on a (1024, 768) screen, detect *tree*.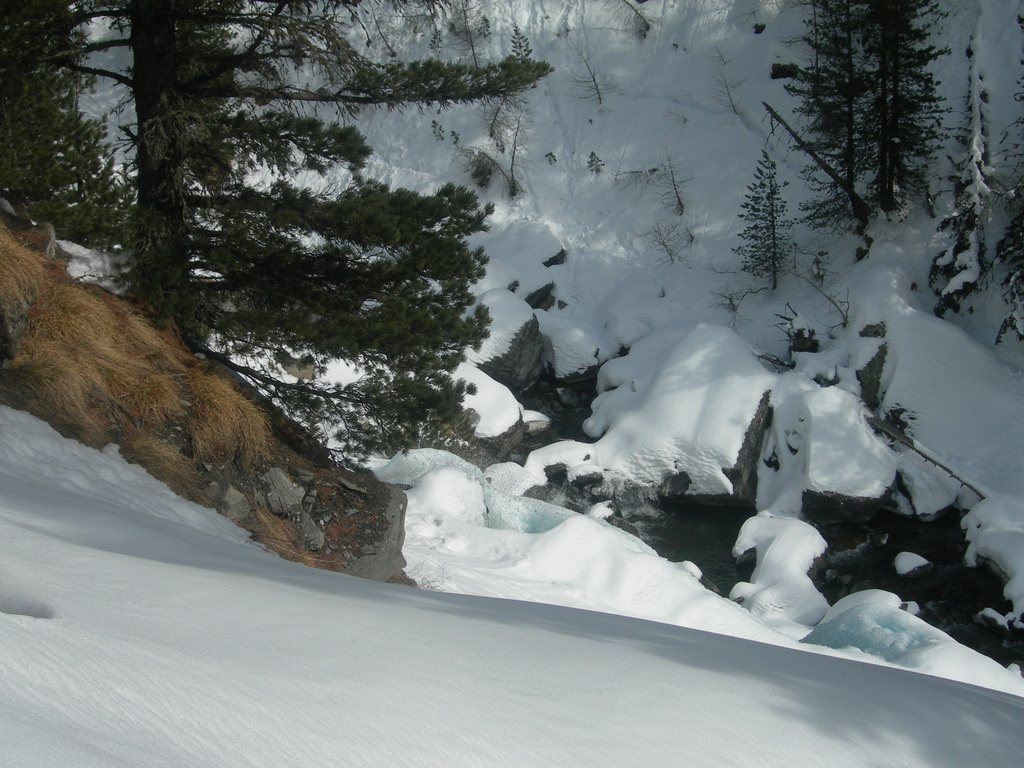
[726, 145, 803, 289].
